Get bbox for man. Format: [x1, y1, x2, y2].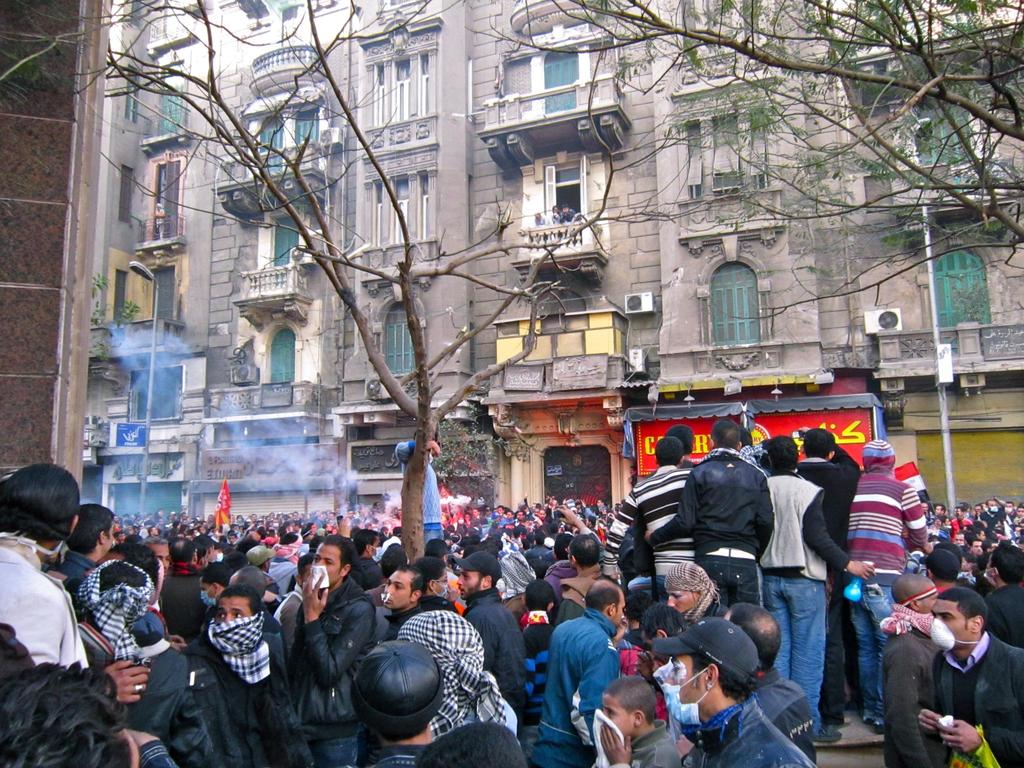
[915, 555, 957, 598].
